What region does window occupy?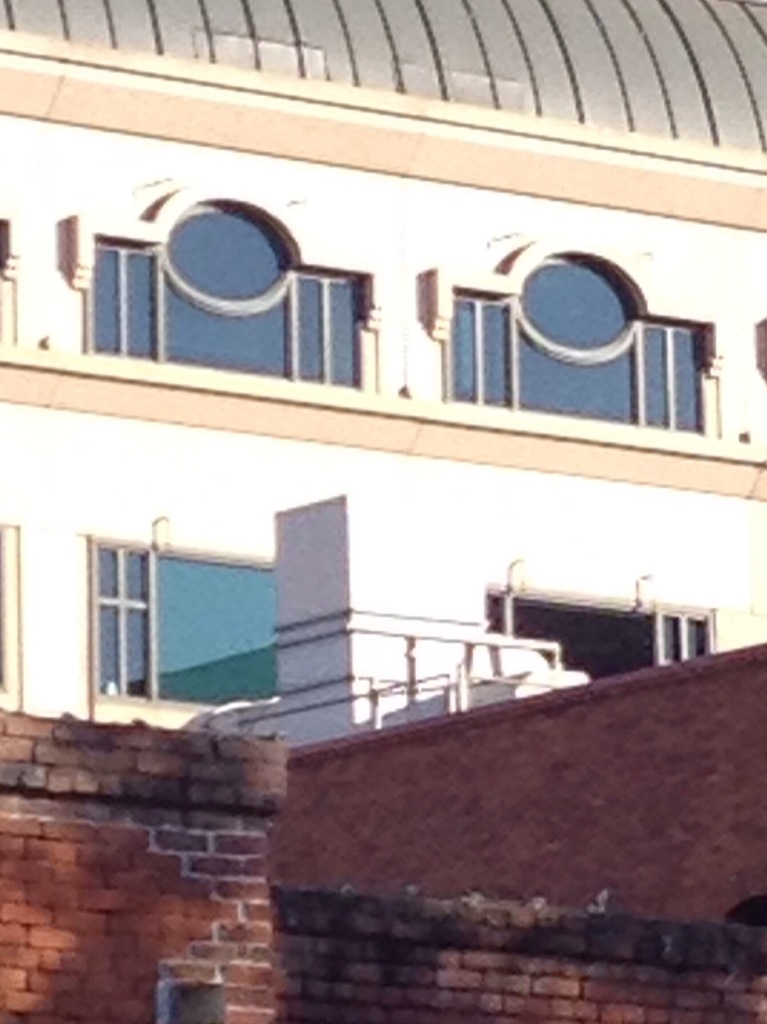
select_region(485, 586, 711, 687).
